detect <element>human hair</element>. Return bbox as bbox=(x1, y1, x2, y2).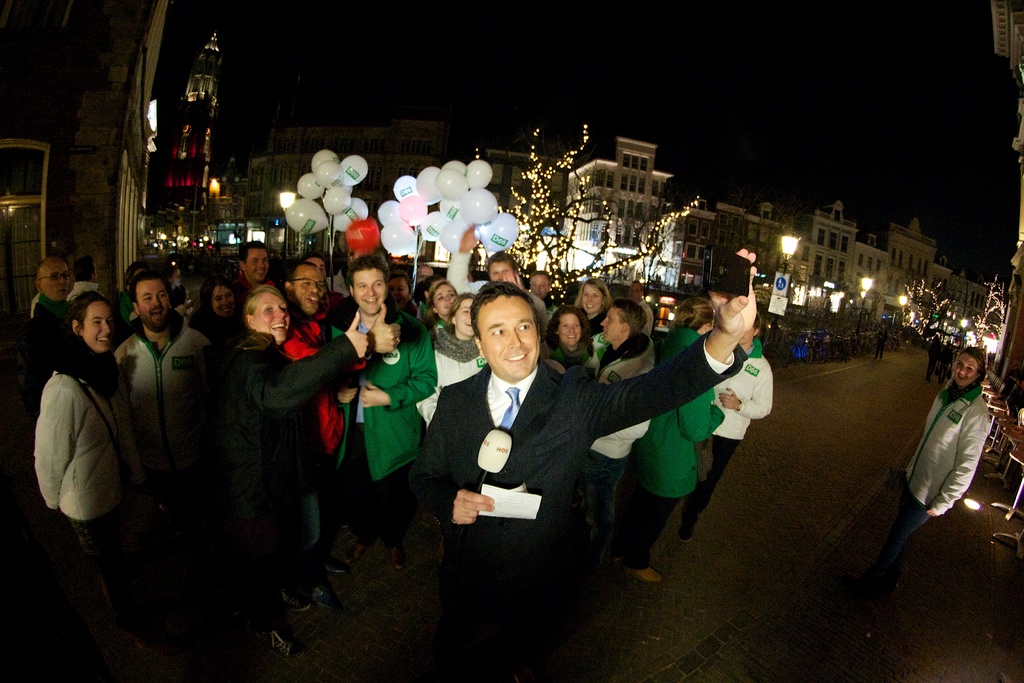
bbox=(611, 299, 646, 334).
